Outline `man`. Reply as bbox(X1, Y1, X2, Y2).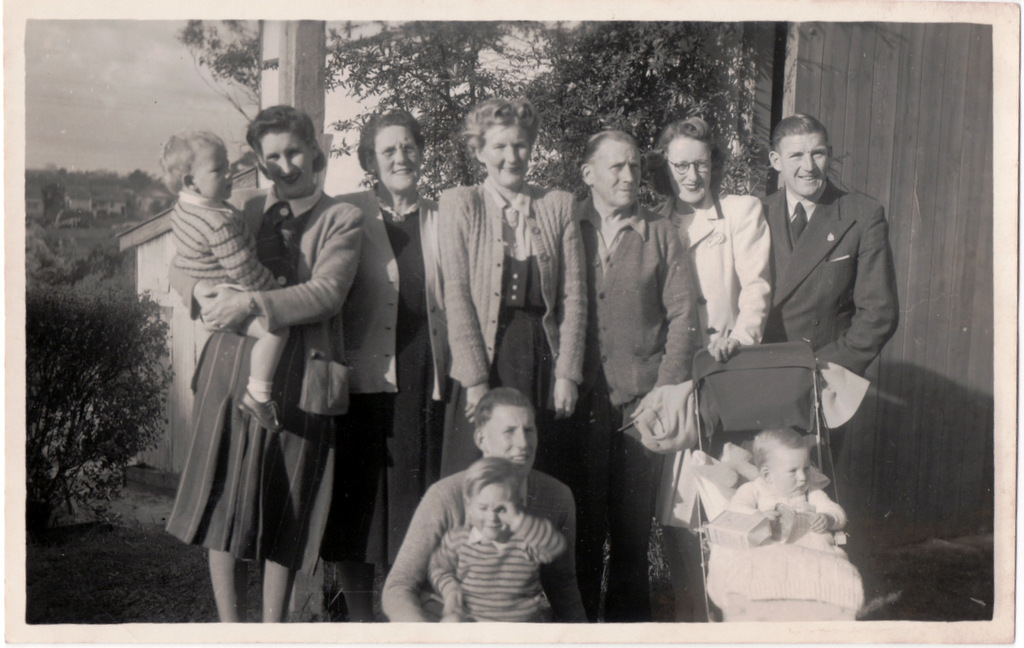
bbox(577, 125, 698, 624).
